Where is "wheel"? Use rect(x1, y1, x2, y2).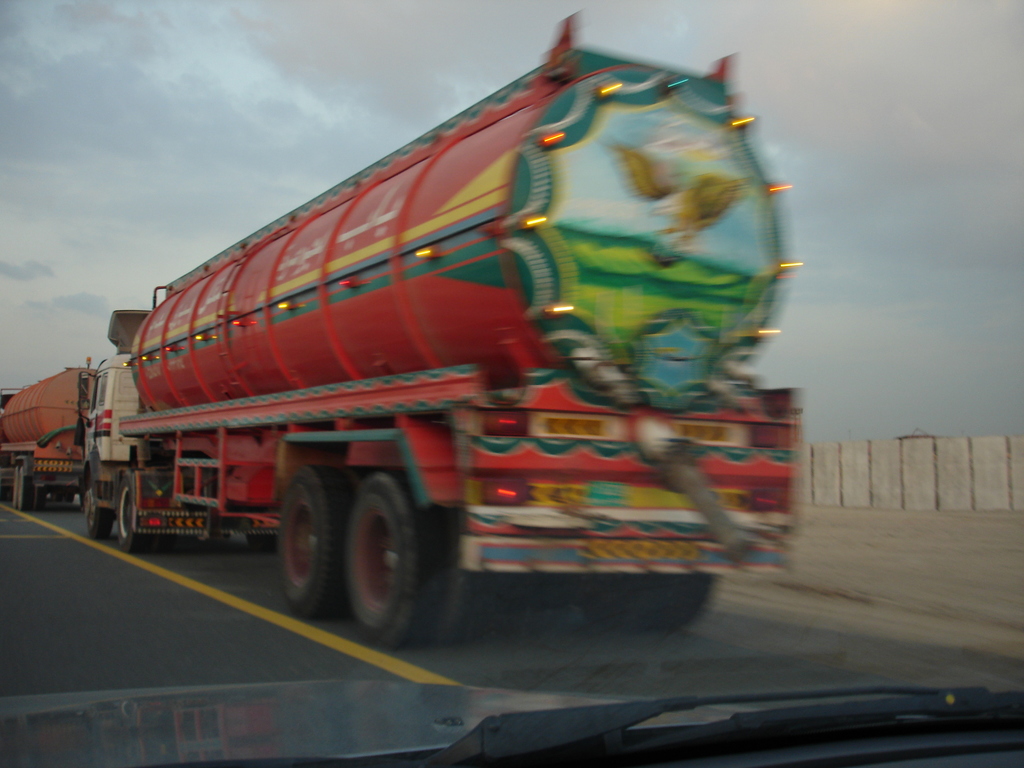
rect(277, 464, 344, 620).
